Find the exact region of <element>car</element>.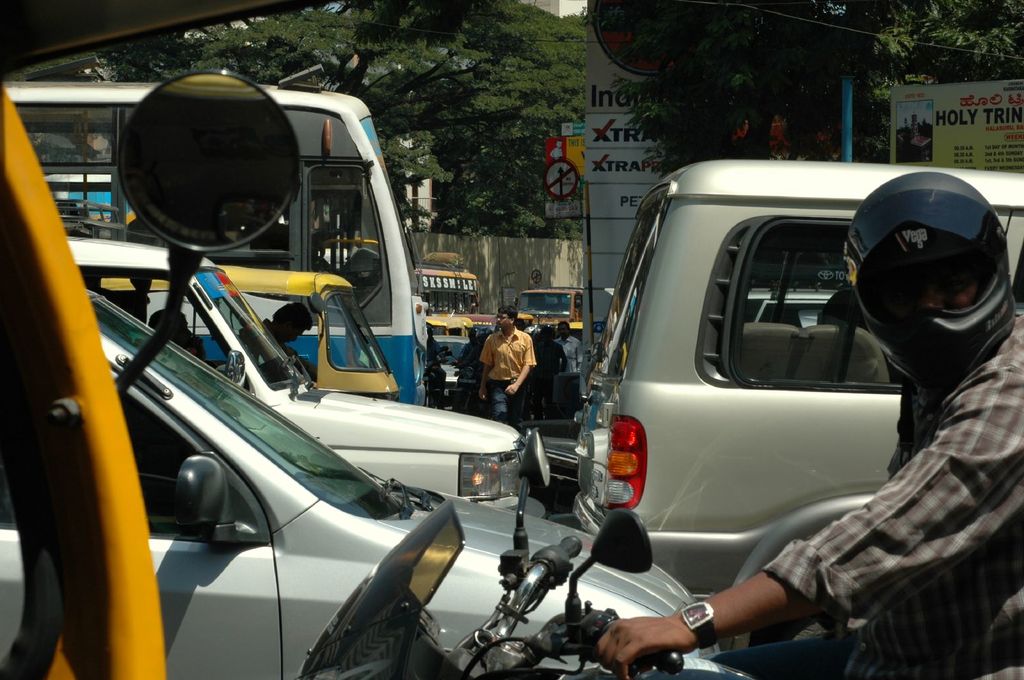
Exact region: (x1=432, y1=329, x2=466, y2=390).
